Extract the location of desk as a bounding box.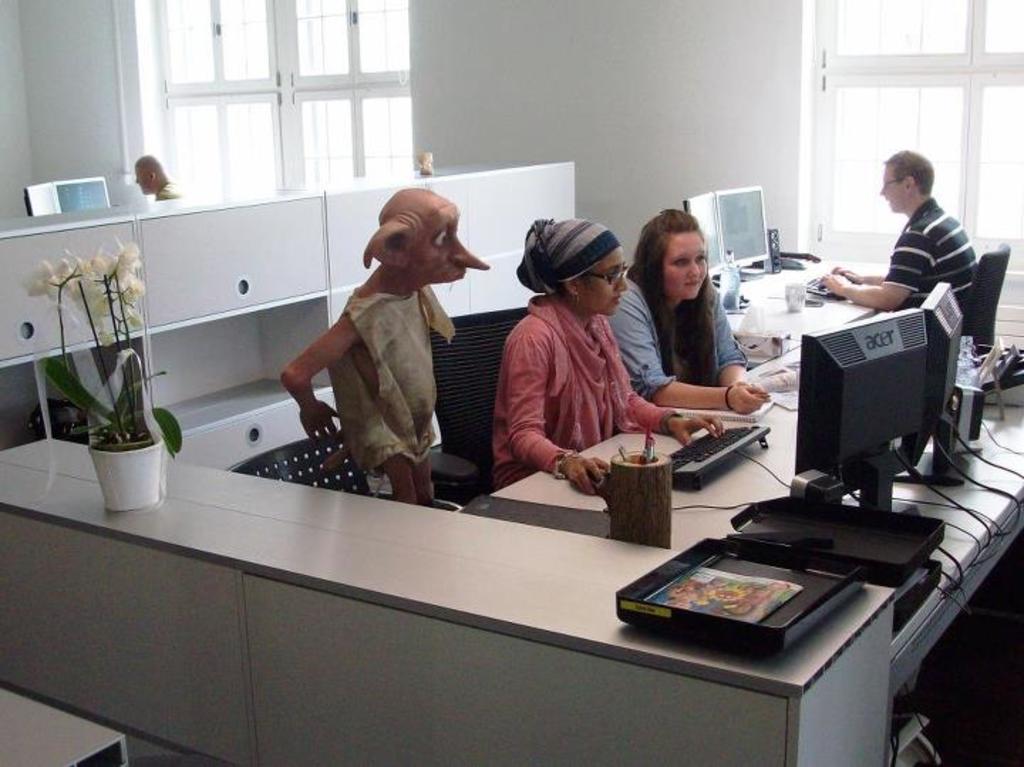
<box>707,253,903,366</box>.
